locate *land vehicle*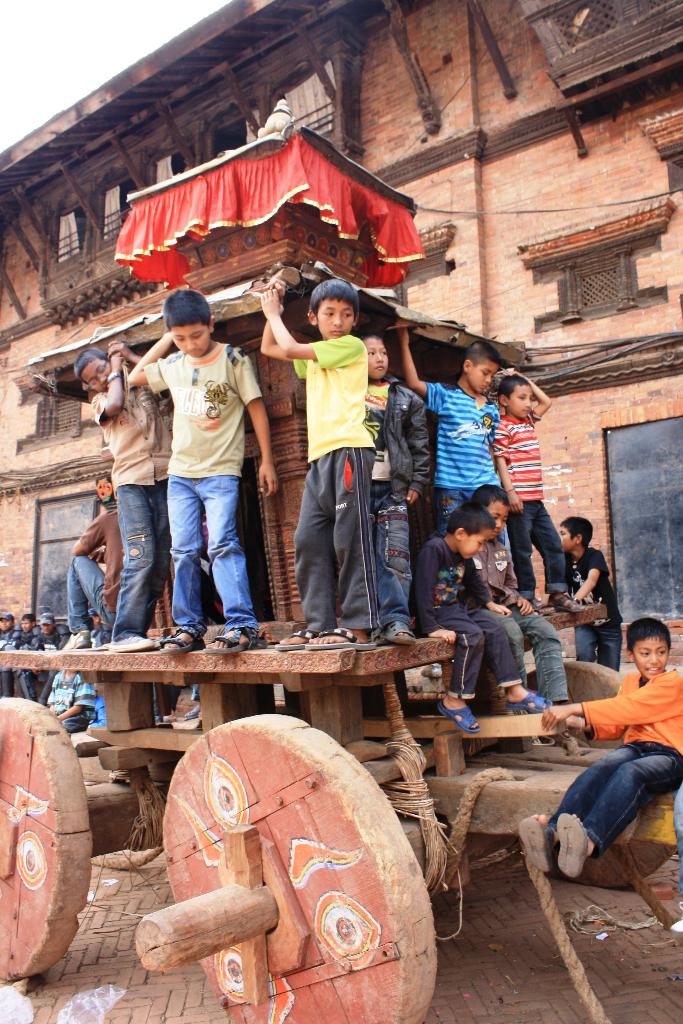
(0, 600, 682, 1023)
